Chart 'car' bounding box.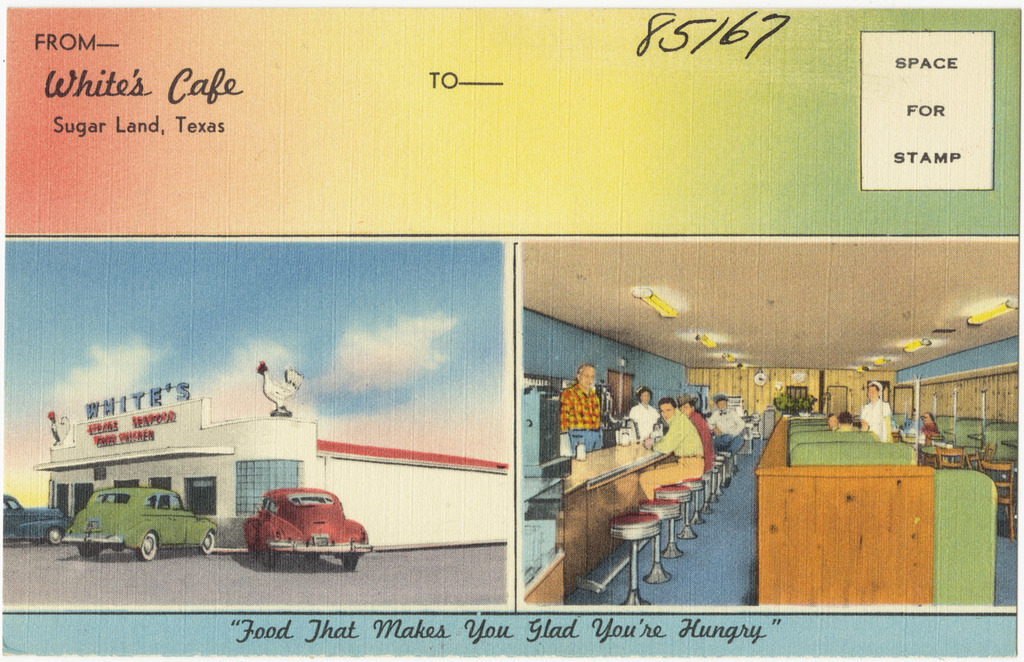
Charted: detection(242, 486, 372, 572).
